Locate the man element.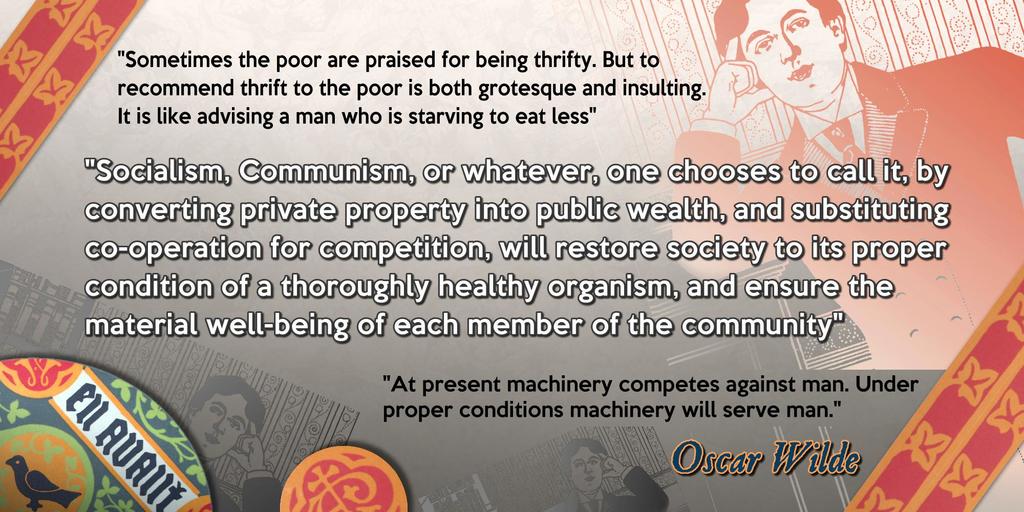
Element bbox: 190, 376, 299, 511.
